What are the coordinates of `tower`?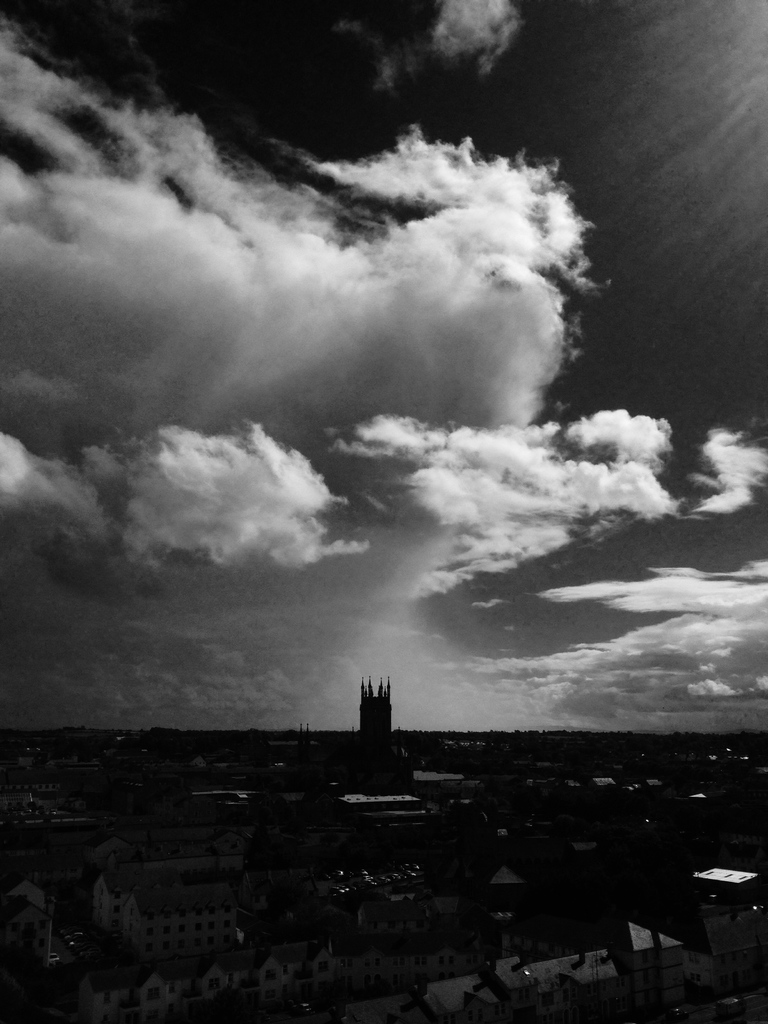
333:671:419:769.
